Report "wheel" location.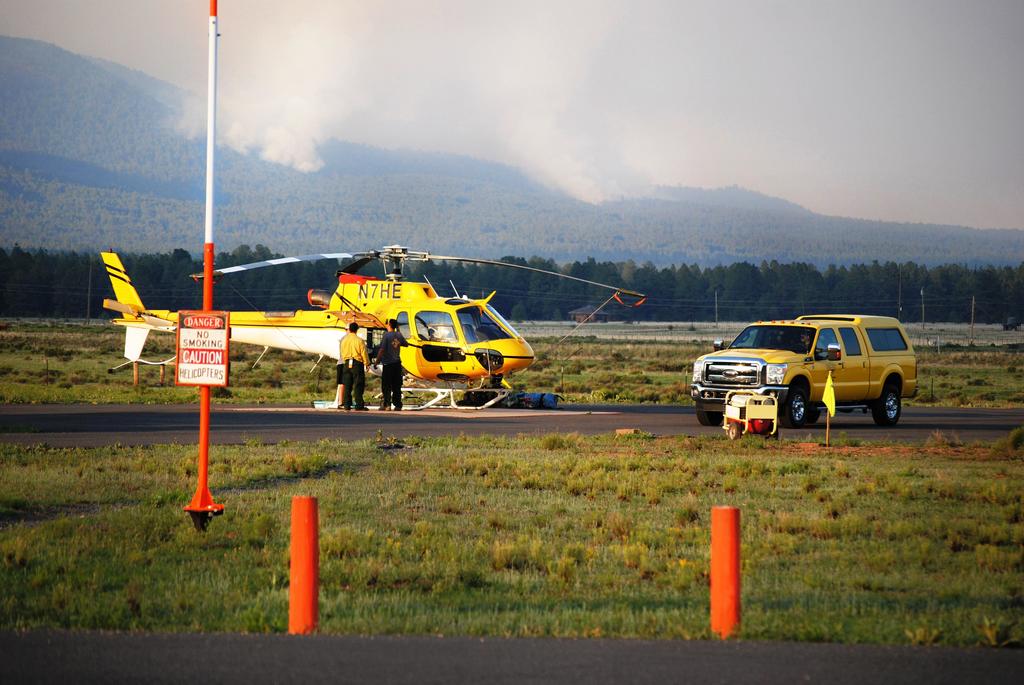
Report: l=693, t=398, r=726, b=427.
